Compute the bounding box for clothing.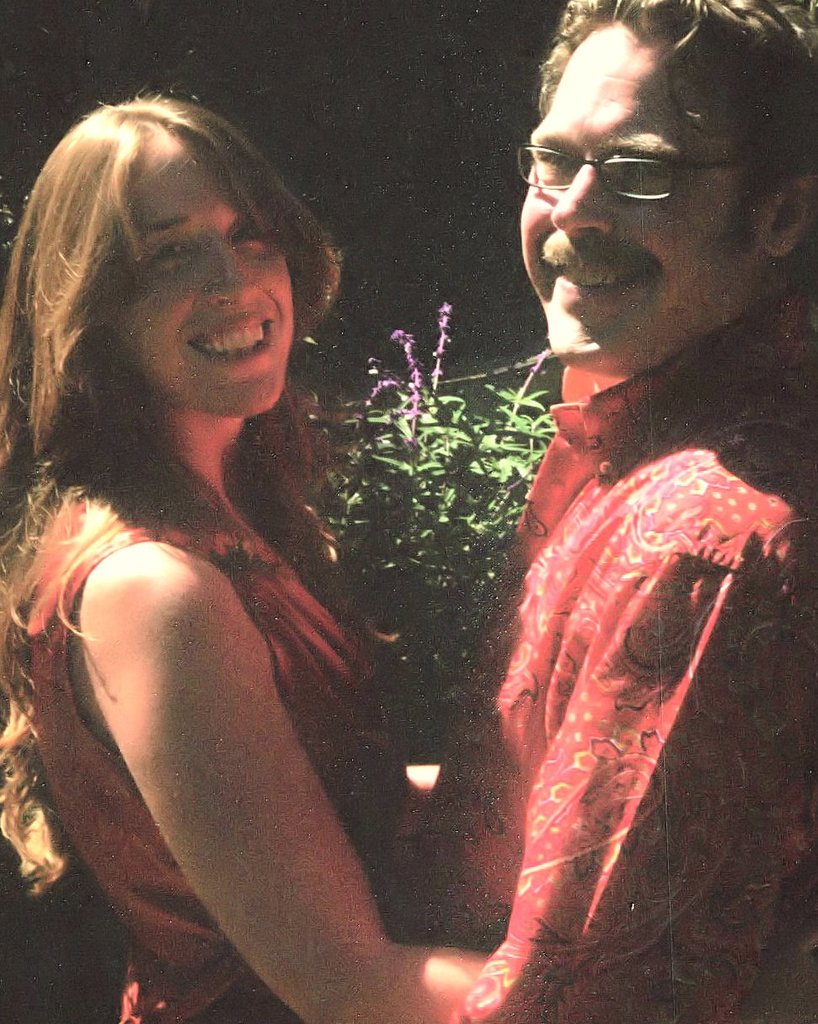
20 480 441 1023.
